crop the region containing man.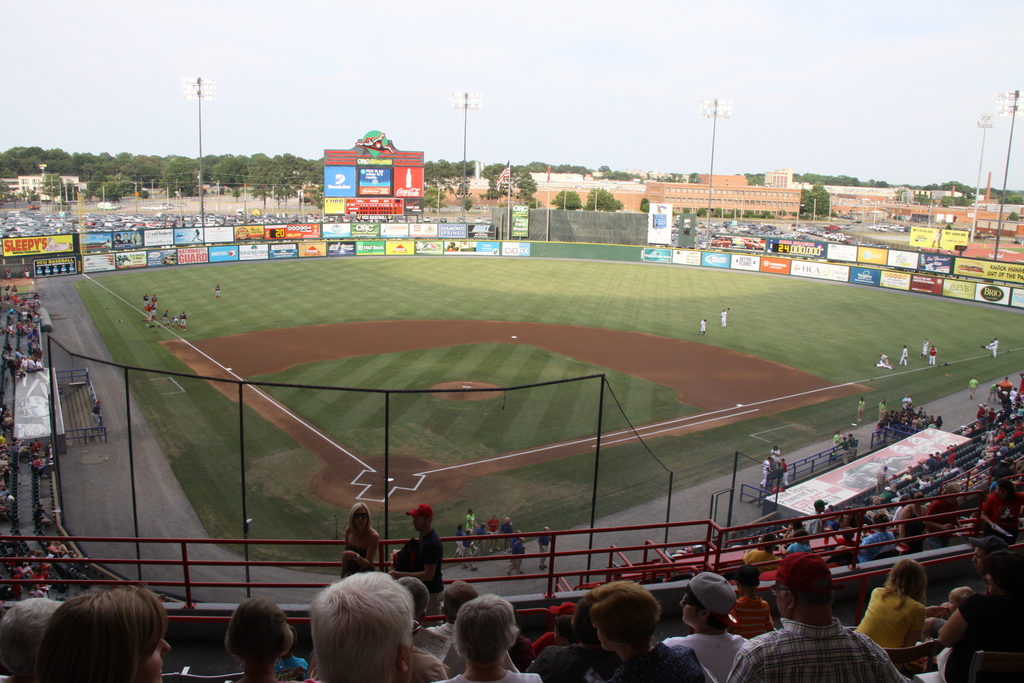
Crop region: left=971, top=379, right=979, bottom=399.
